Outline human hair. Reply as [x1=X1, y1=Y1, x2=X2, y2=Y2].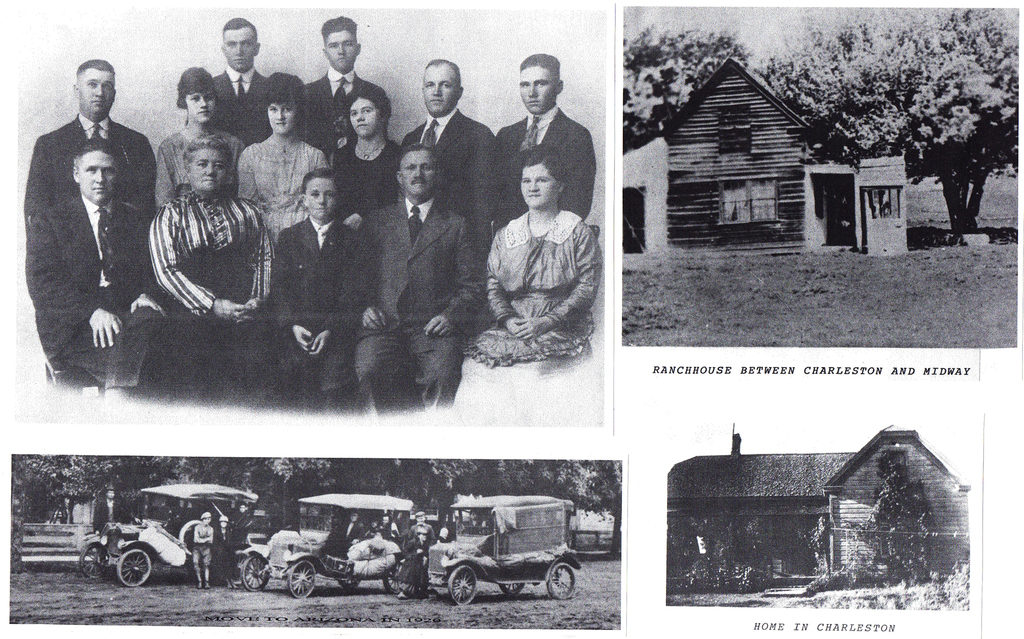
[x1=177, y1=136, x2=230, y2=170].
